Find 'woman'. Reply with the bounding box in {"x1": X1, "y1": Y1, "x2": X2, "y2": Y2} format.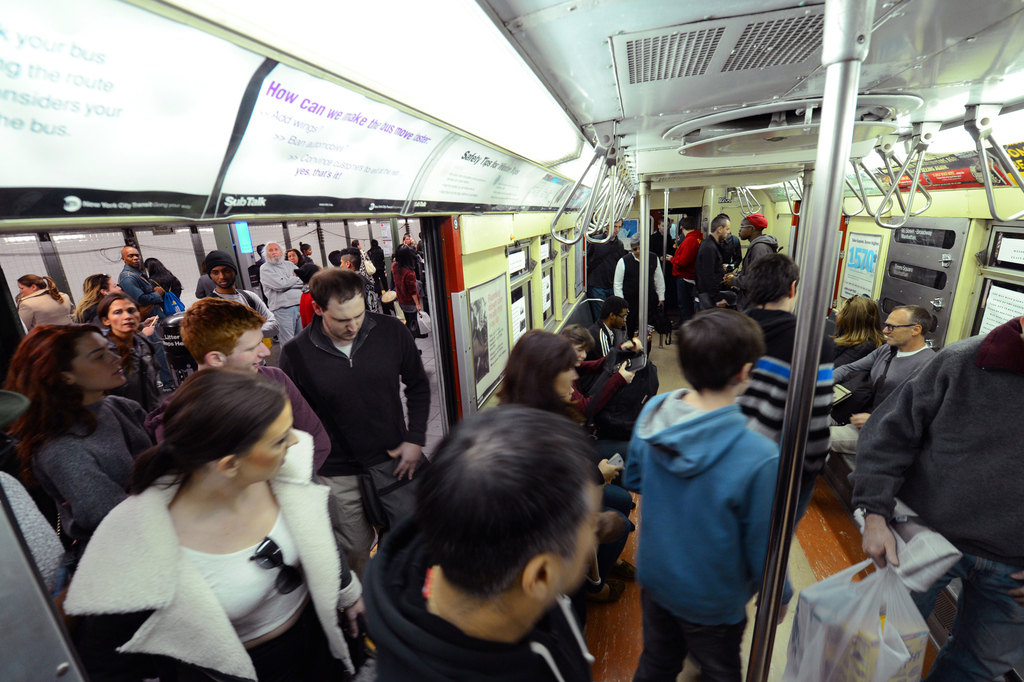
{"x1": 66, "y1": 271, "x2": 160, "y2": 341}.
